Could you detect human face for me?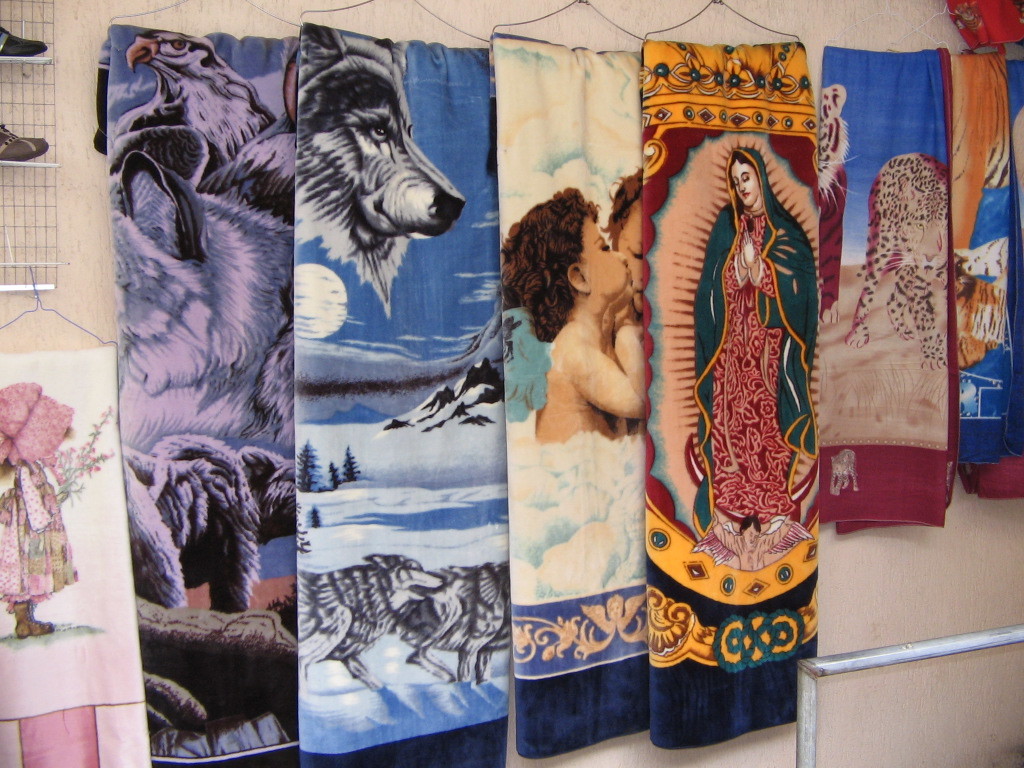
Detection result: bbox=[580, 212, 630, 304].
